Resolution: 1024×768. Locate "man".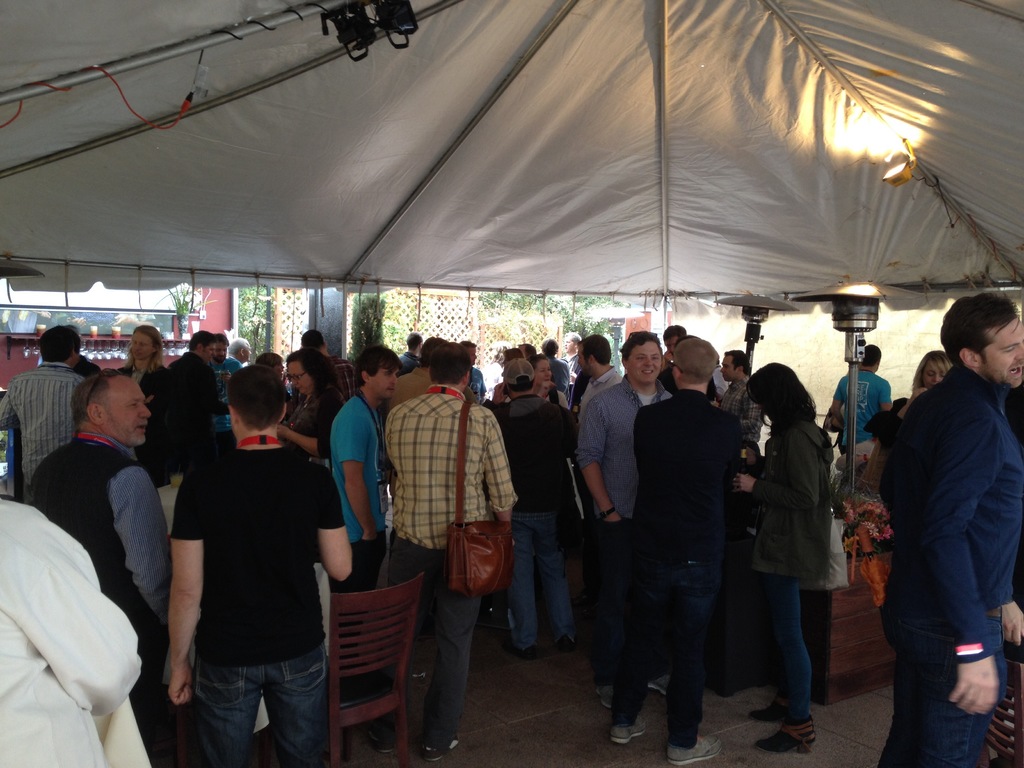
left=299, top=321, right=362, bottom=420.
